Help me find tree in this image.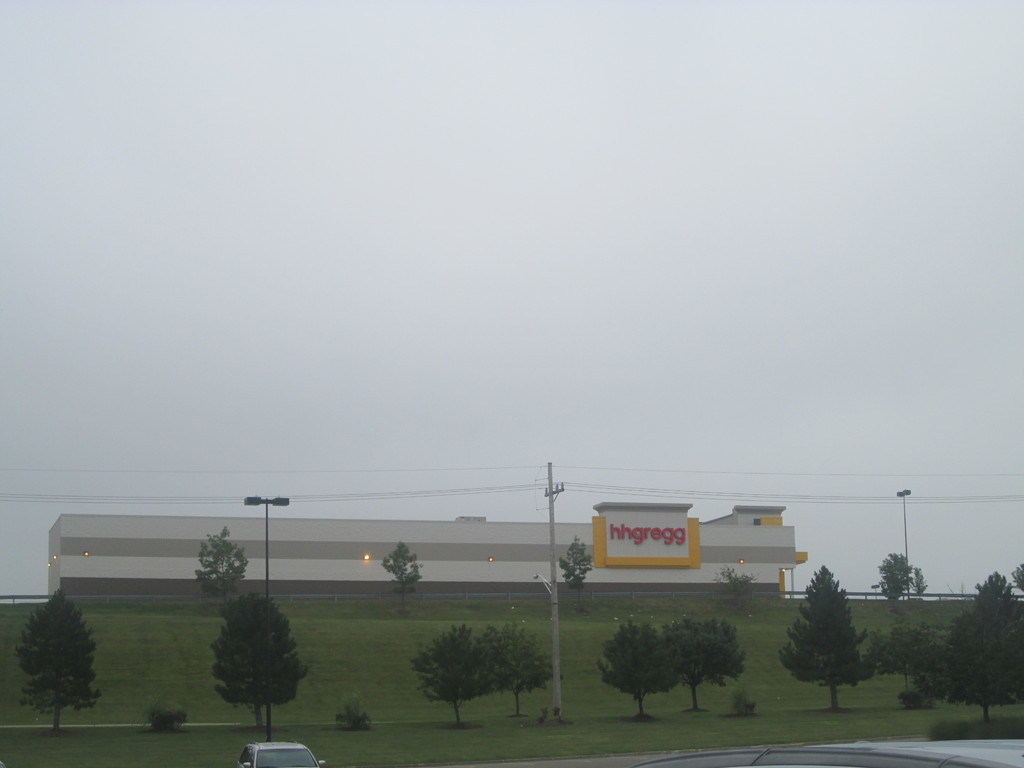
Found it: bbox=(1012, 565, 1023, 589).
